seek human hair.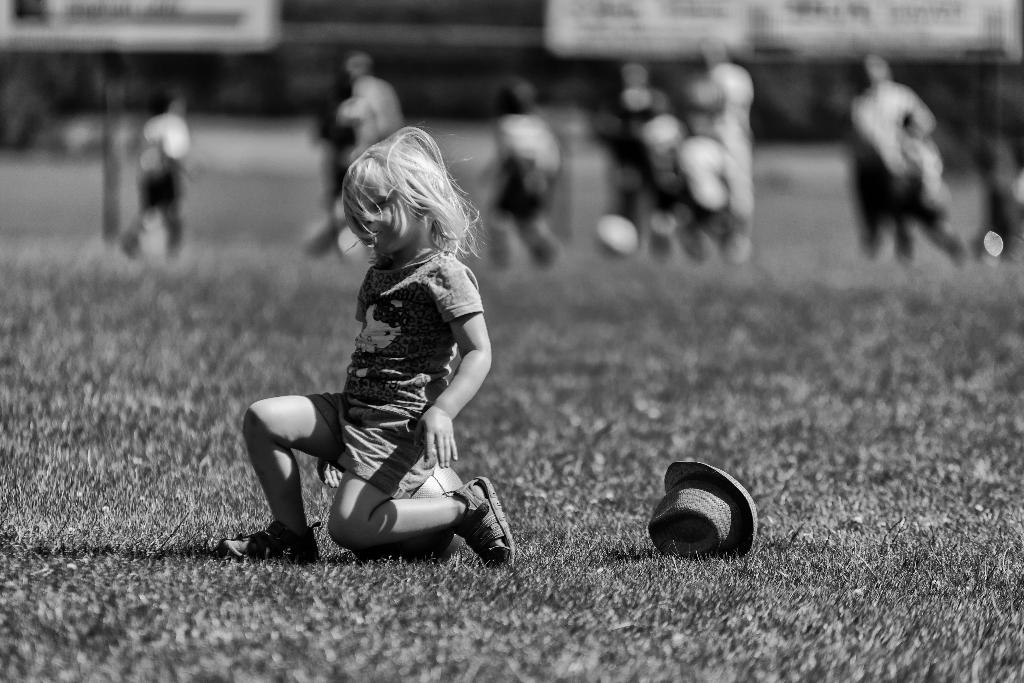
493 81 535 115.
